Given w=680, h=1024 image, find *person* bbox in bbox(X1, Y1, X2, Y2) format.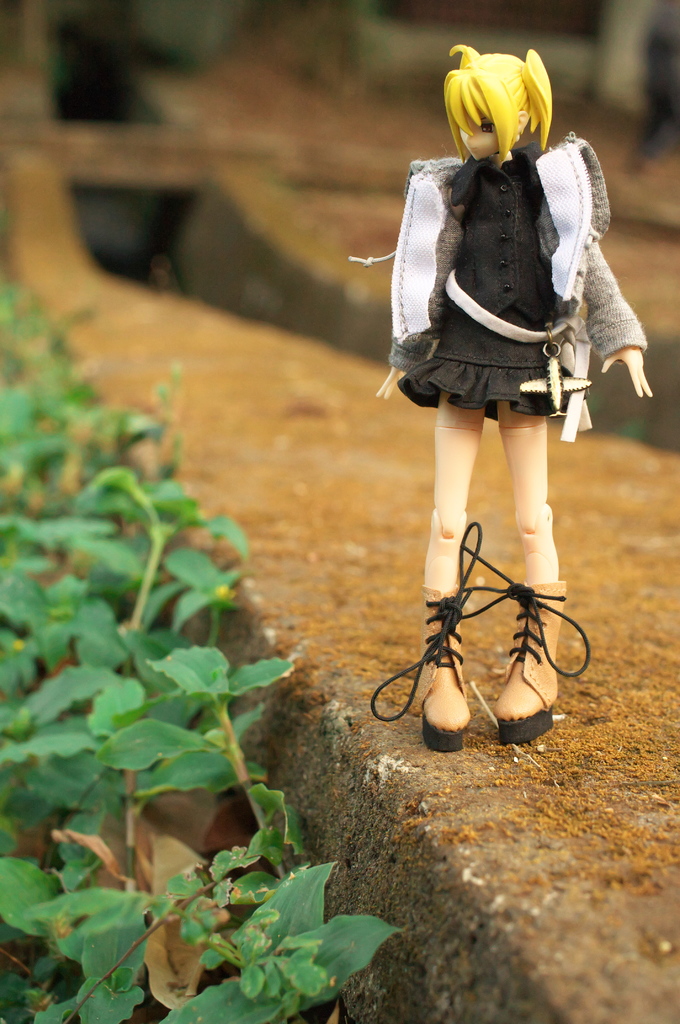
bbox(369, 45, 655, 748).
